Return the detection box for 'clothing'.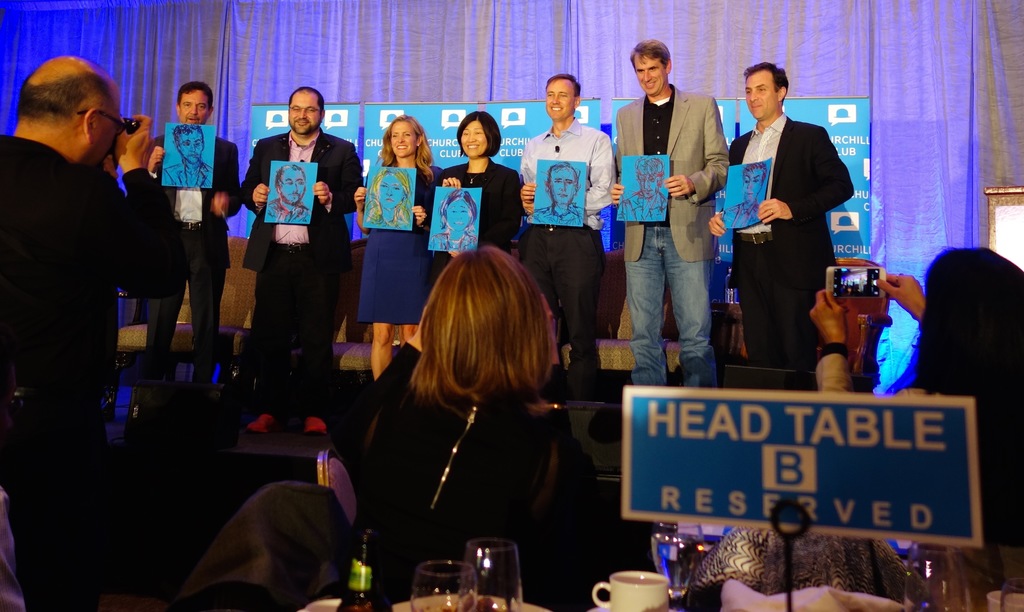
select_region(138, 140, 241, 391).
